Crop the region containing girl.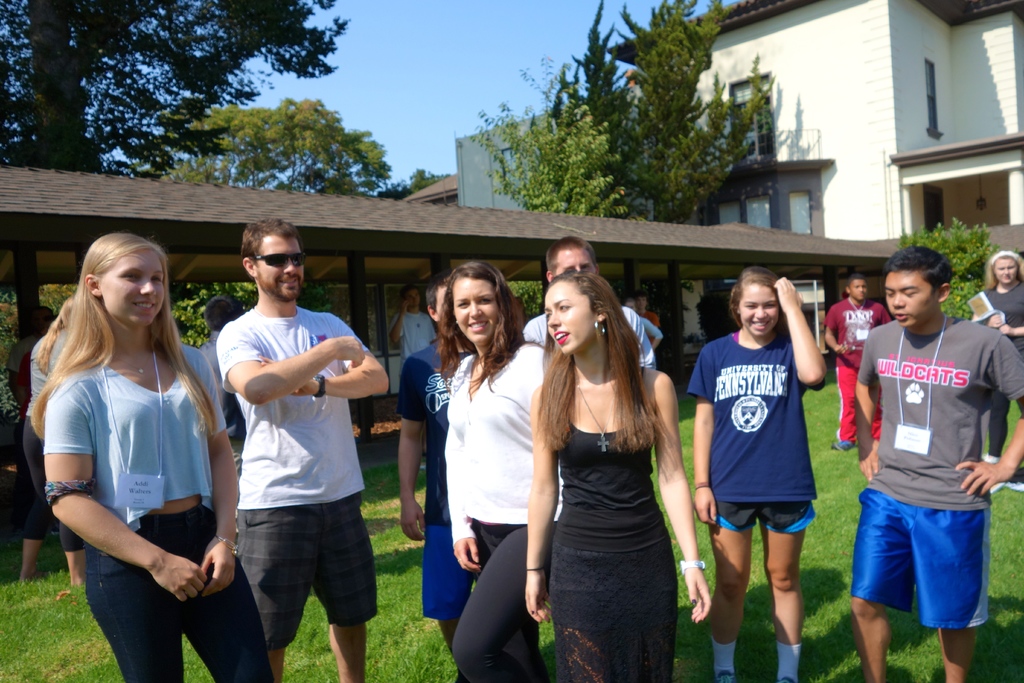
Crop region: 438,260,564,682.
